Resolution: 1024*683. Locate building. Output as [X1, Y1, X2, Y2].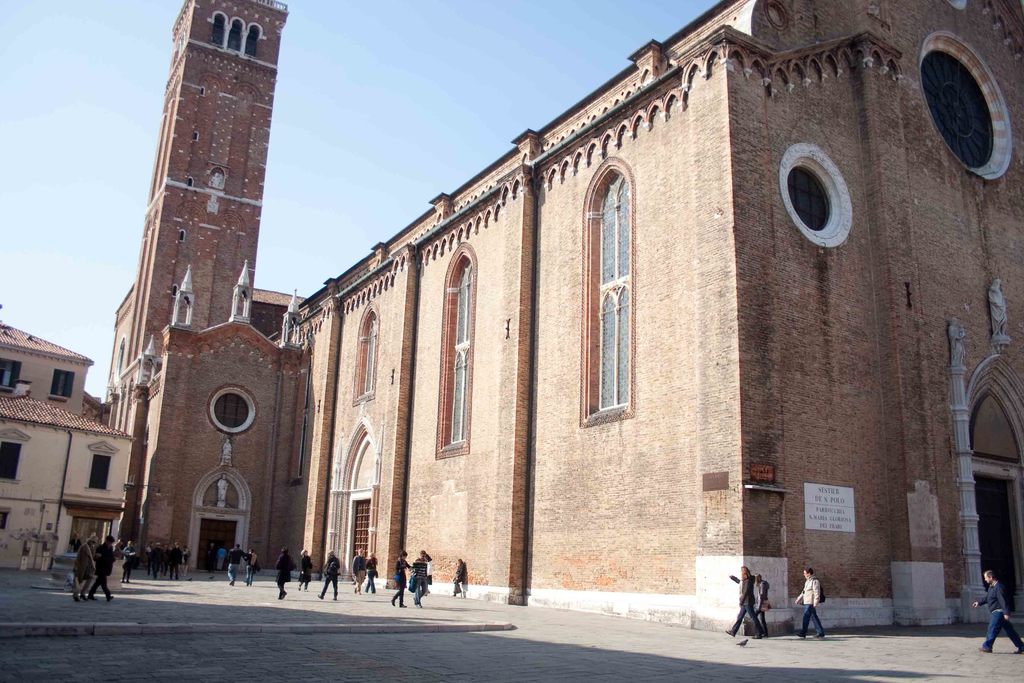
[0, 322, 137, 570].
